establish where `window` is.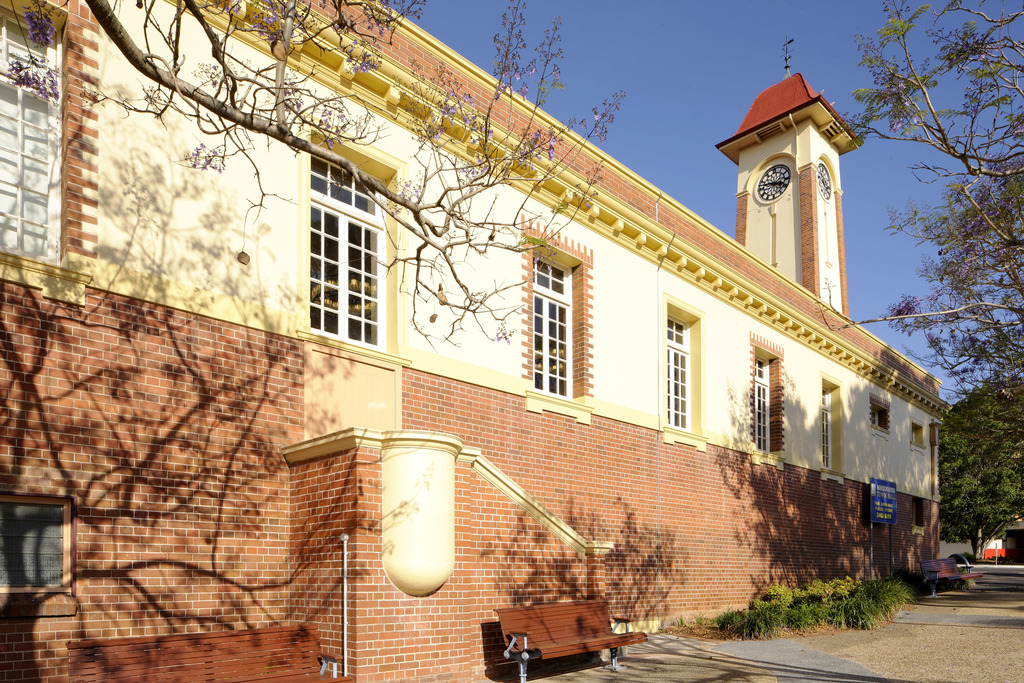
Established at bbox=(535, 249, 591, 391).
